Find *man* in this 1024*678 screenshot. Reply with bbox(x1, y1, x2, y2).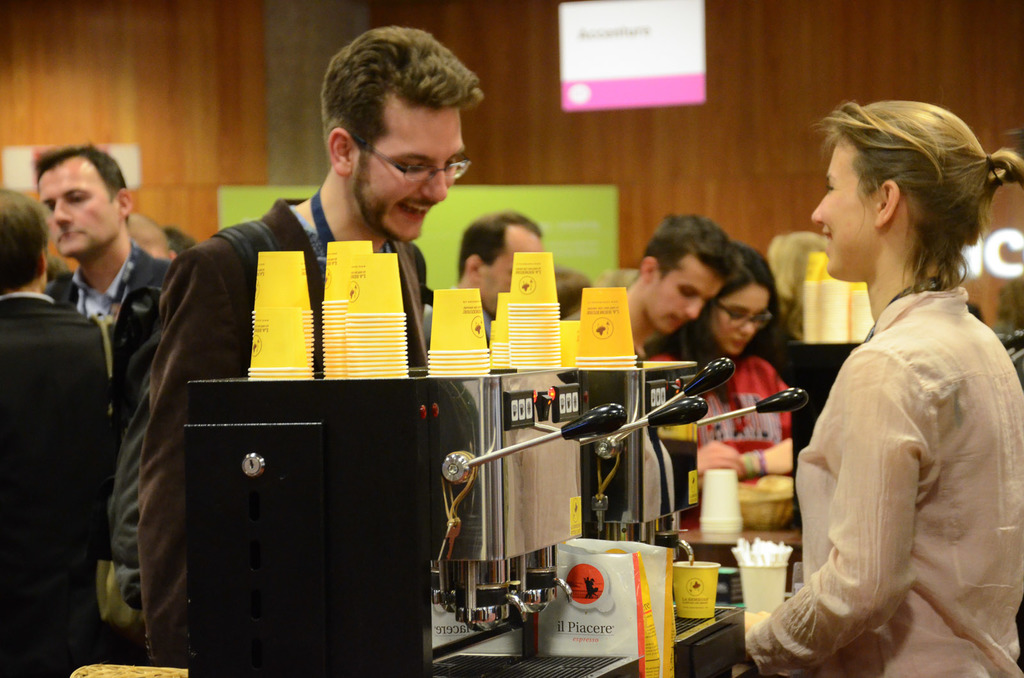
bbox(0, 185, 102, 677).
